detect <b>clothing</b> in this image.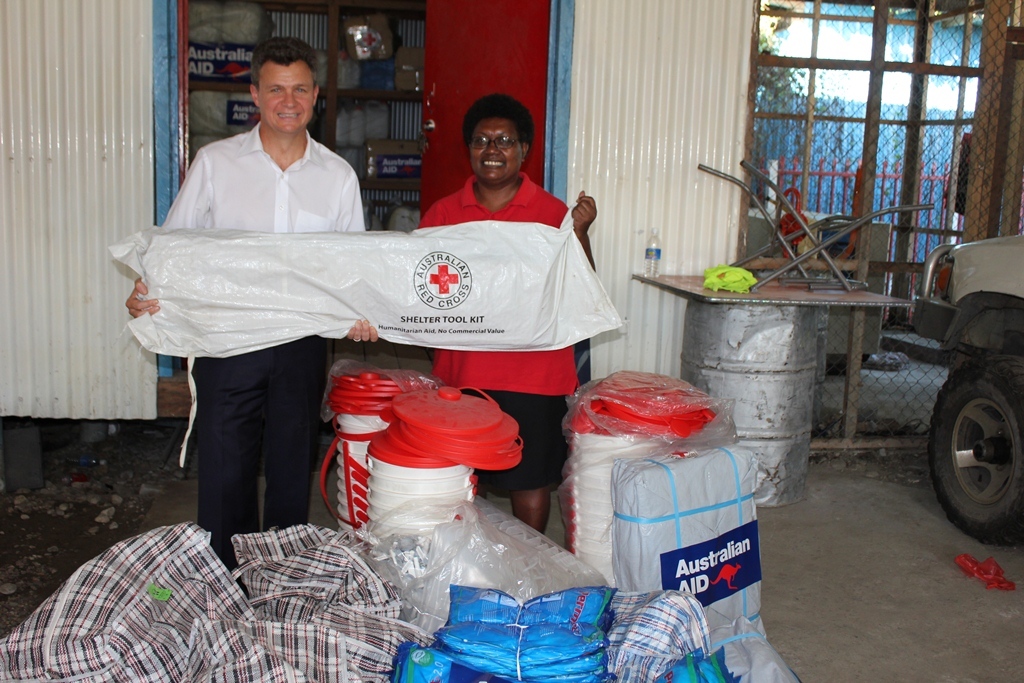
Detection: x1=409, y1=168, x2=579, y2=489.
